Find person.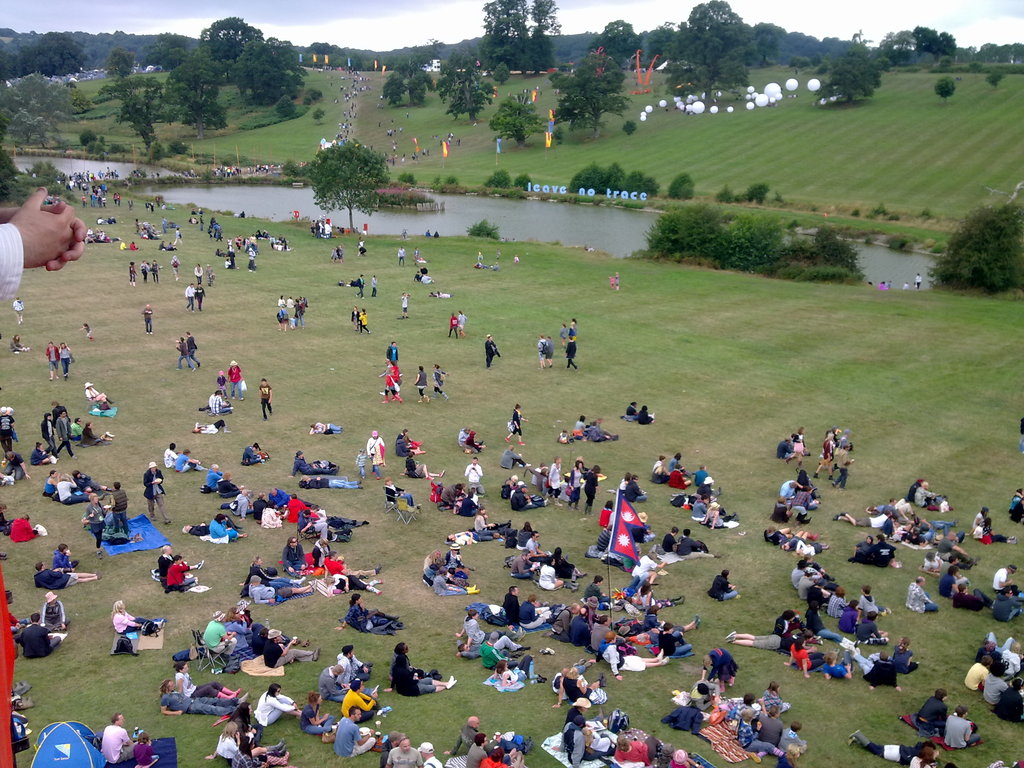
detection(360, 237, 366, 257).
